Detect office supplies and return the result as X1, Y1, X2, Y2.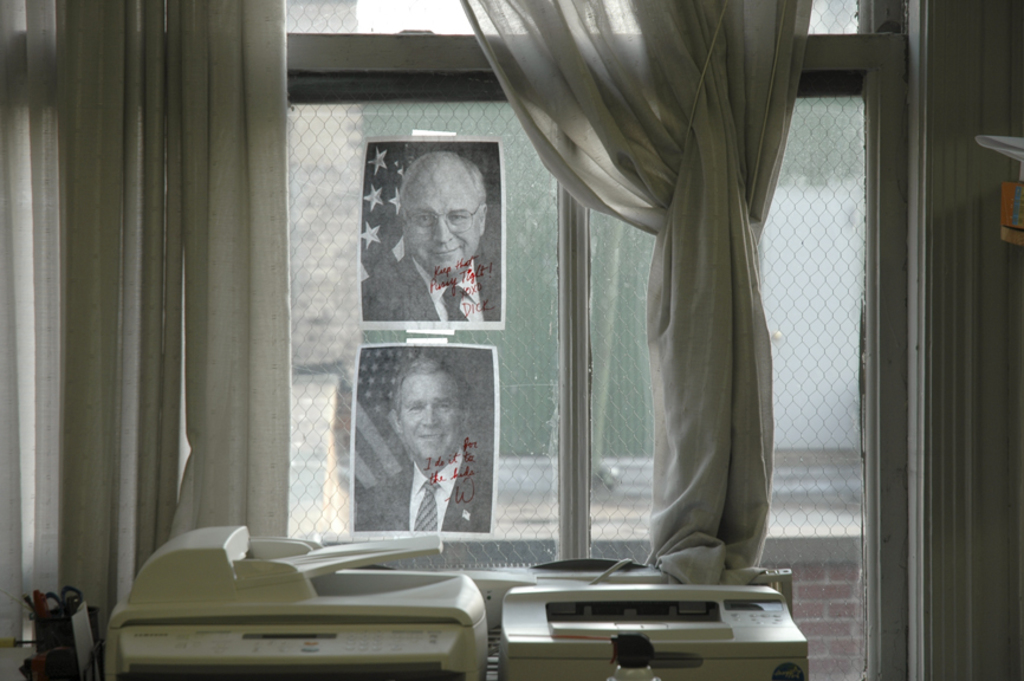
486, 567, 810, 657.
